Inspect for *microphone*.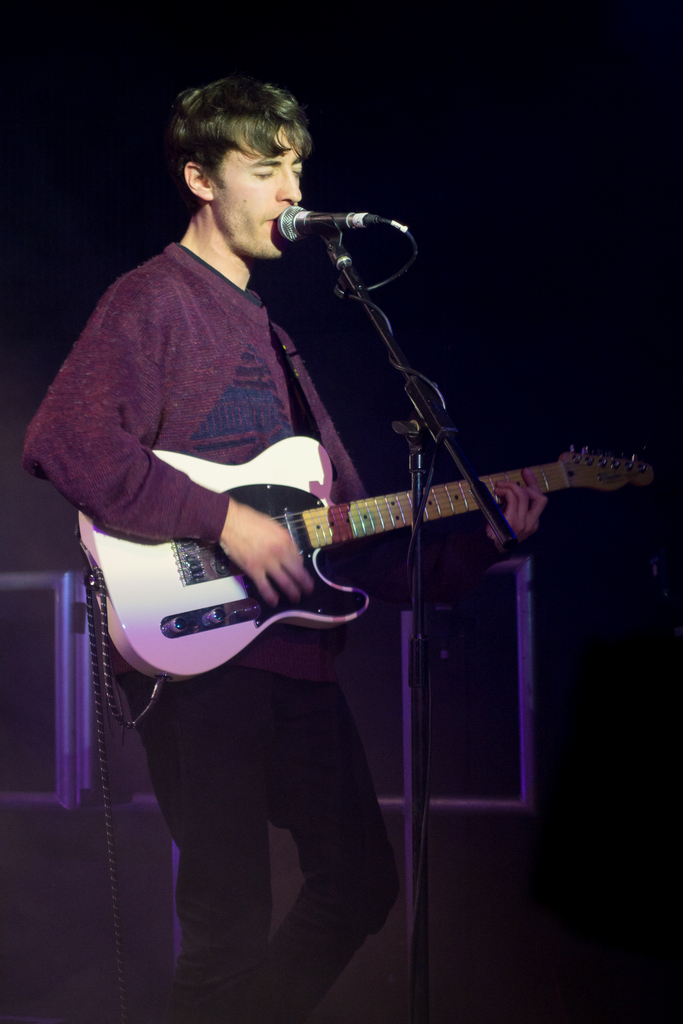
Inspection: {"left": 247, "top": 185, "right": 416, "bottom": 291}.
